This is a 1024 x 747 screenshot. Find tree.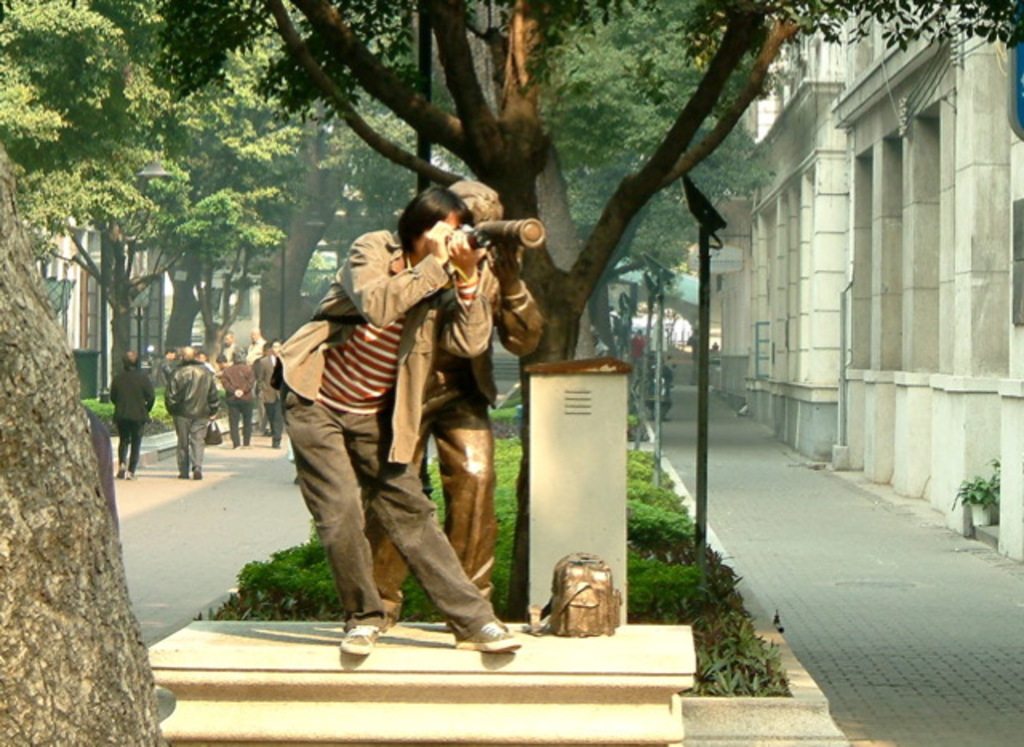
Bounding box: x1=672, y1=0, x2=1022, y2=70.
